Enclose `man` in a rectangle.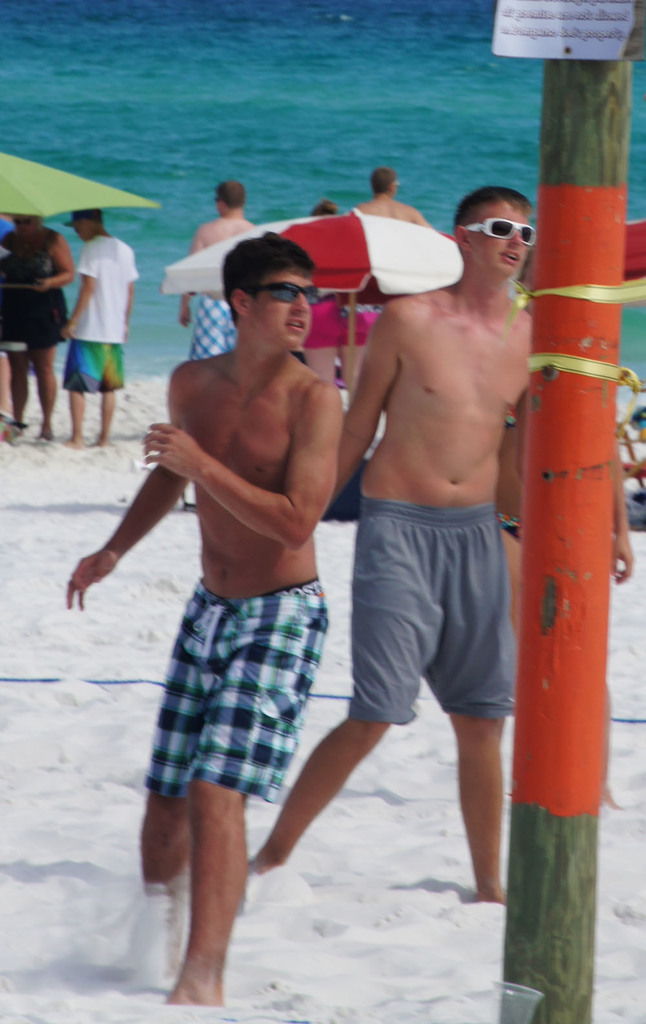
<region>59, 209, 154, 443</region>.
